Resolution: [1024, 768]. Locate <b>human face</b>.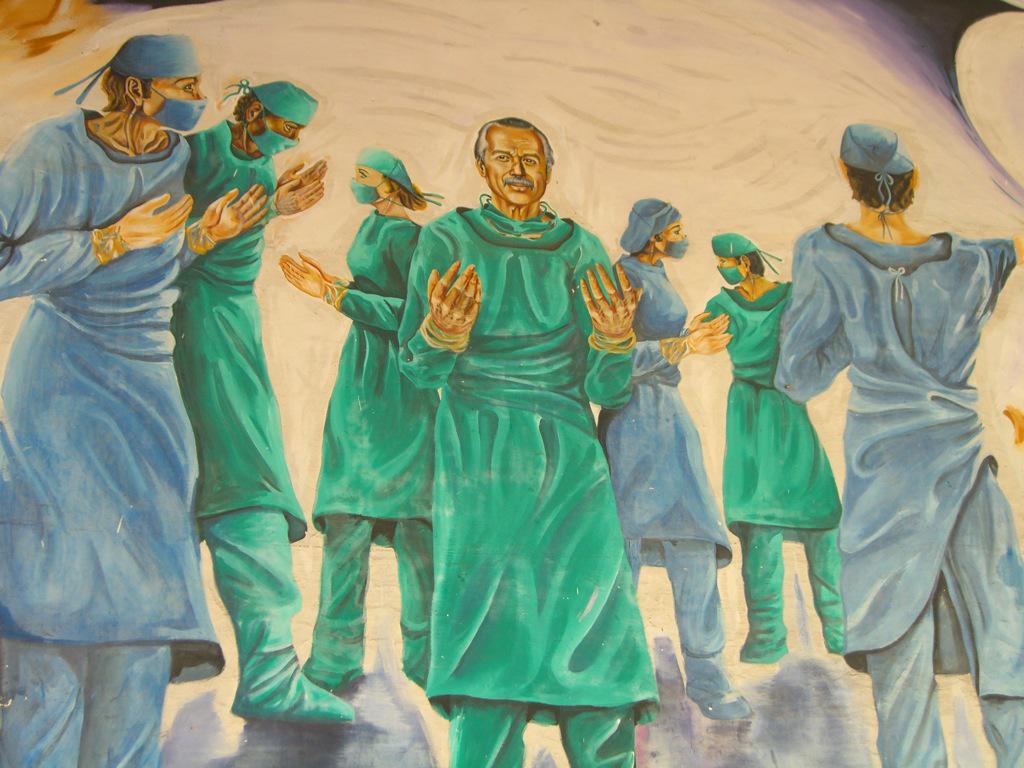
{"x1": 152, "y1": 76, "x2": 213, "y2": 132}.
